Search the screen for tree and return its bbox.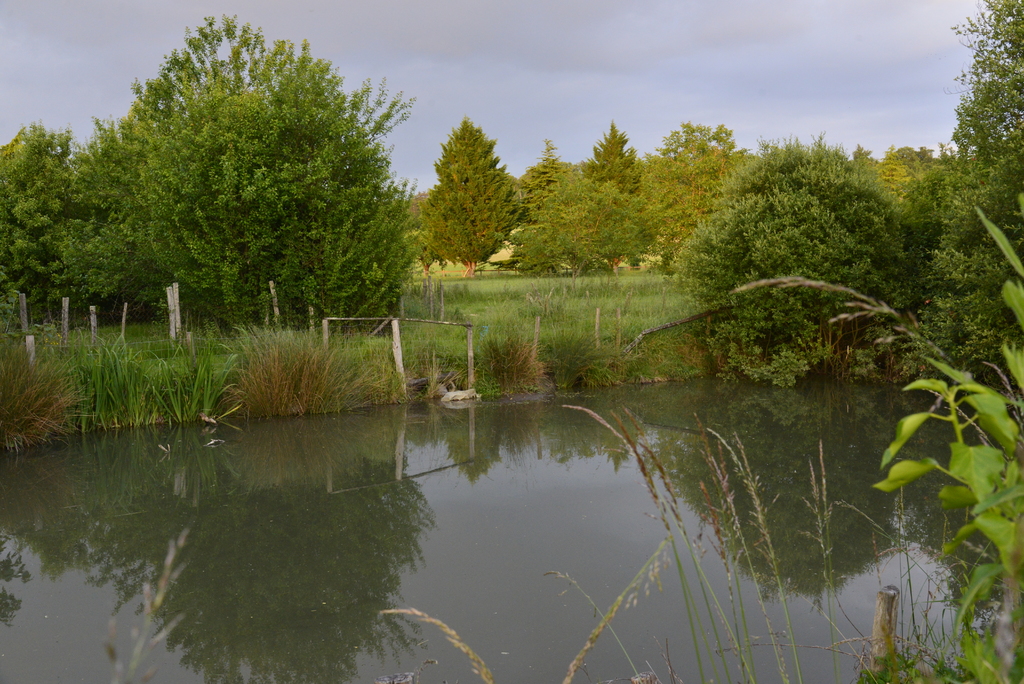
Found: <region>640, 115, 741, 267</region>.
